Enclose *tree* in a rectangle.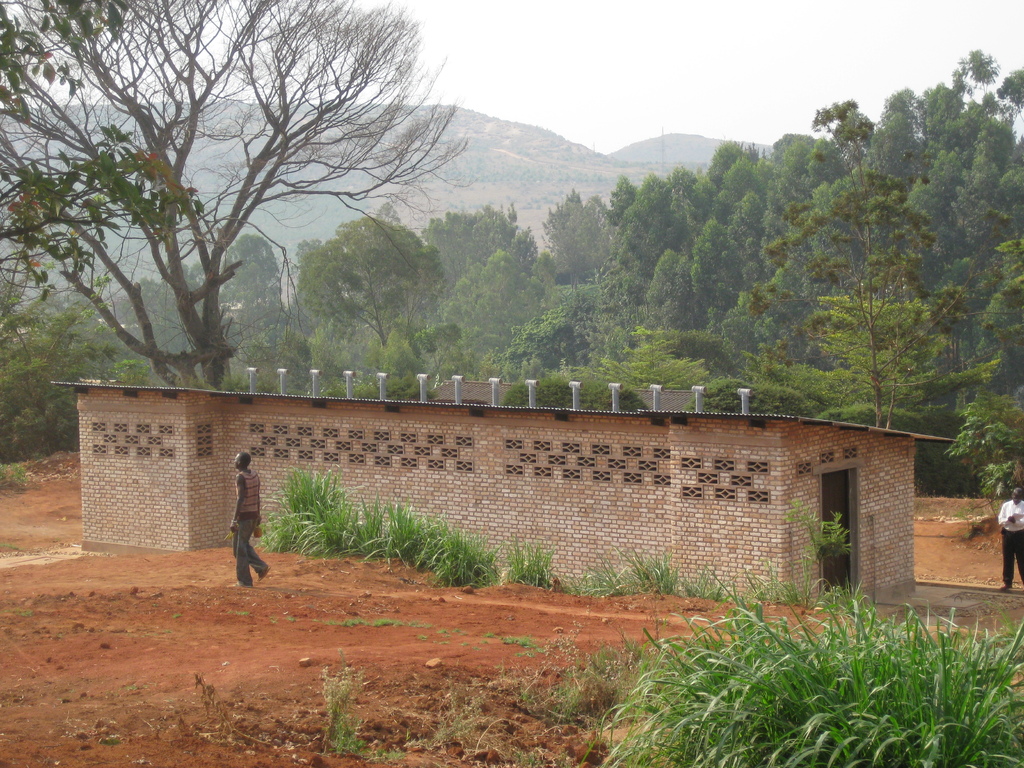
box(666, 205, 737, 316).
